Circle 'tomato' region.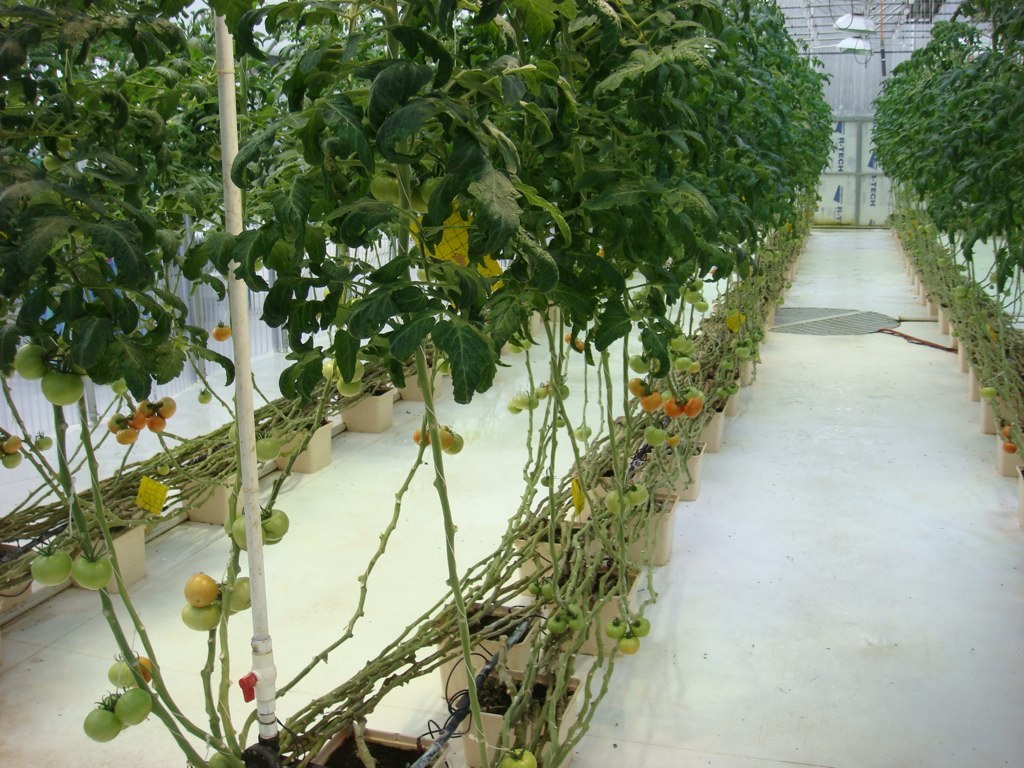
Region: (615,635,642,654).
